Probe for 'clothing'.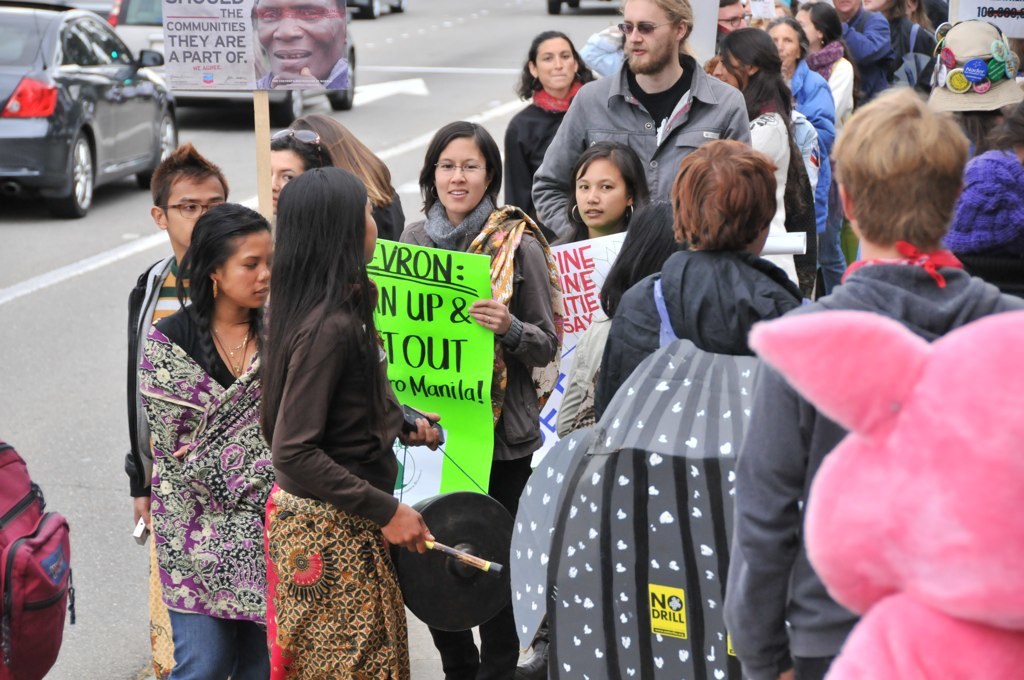
Probe result: bbox=(751, 97, 842, 325).
